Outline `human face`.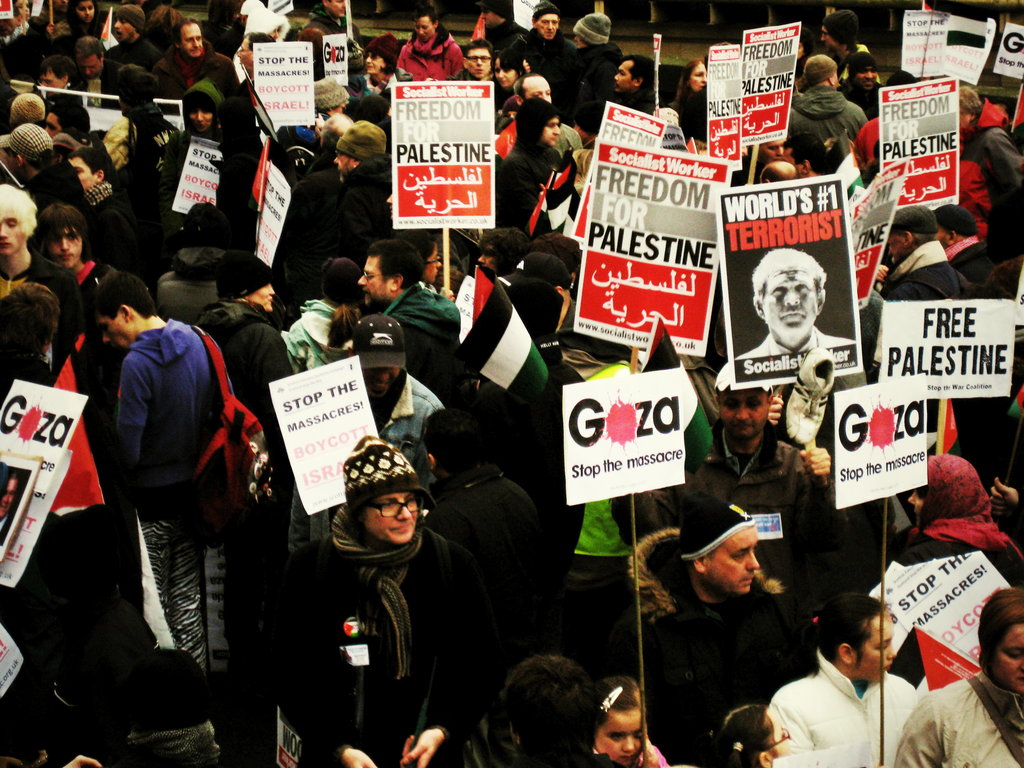
Outline: <box>759,268,819,352</box>.
